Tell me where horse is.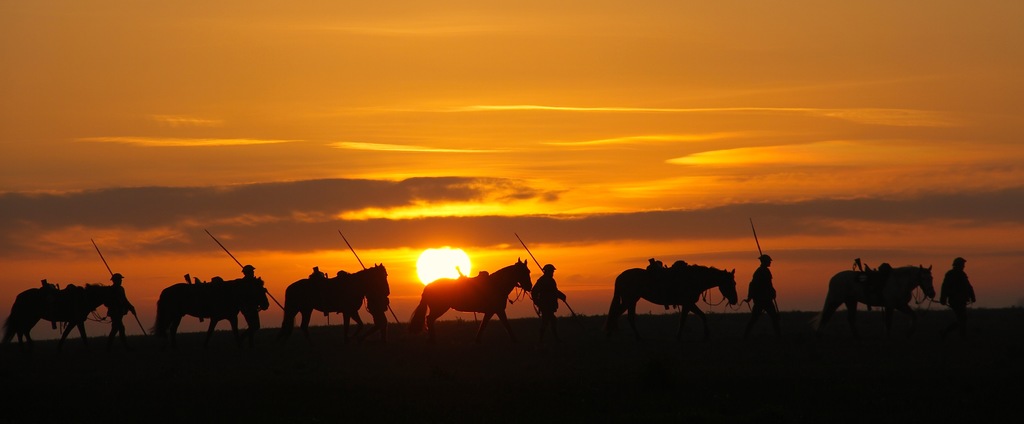
horse is at l=606, t=264, r=736, b=317.
